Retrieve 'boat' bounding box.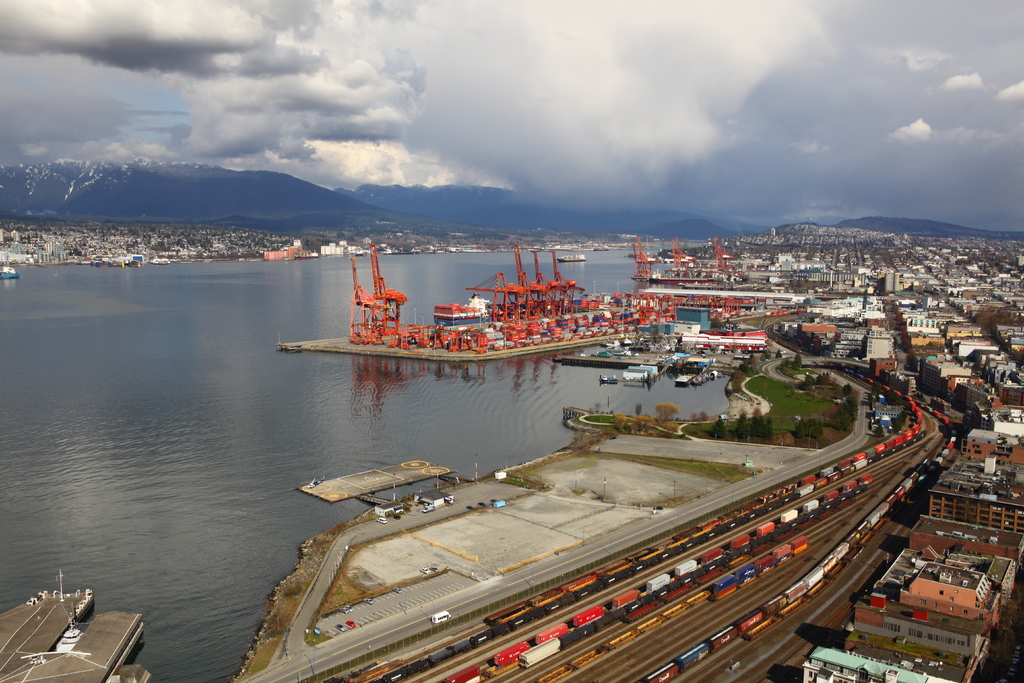
Bounding box: 559/250/588/265.
